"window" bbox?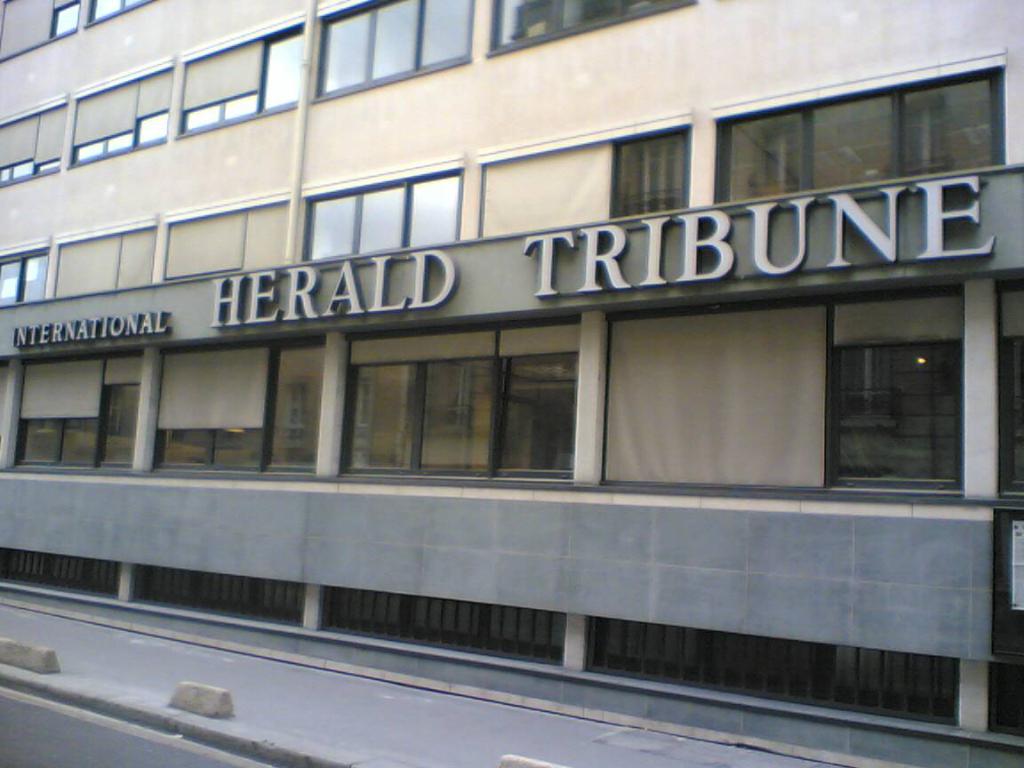
(338, 311, 580, 476)
